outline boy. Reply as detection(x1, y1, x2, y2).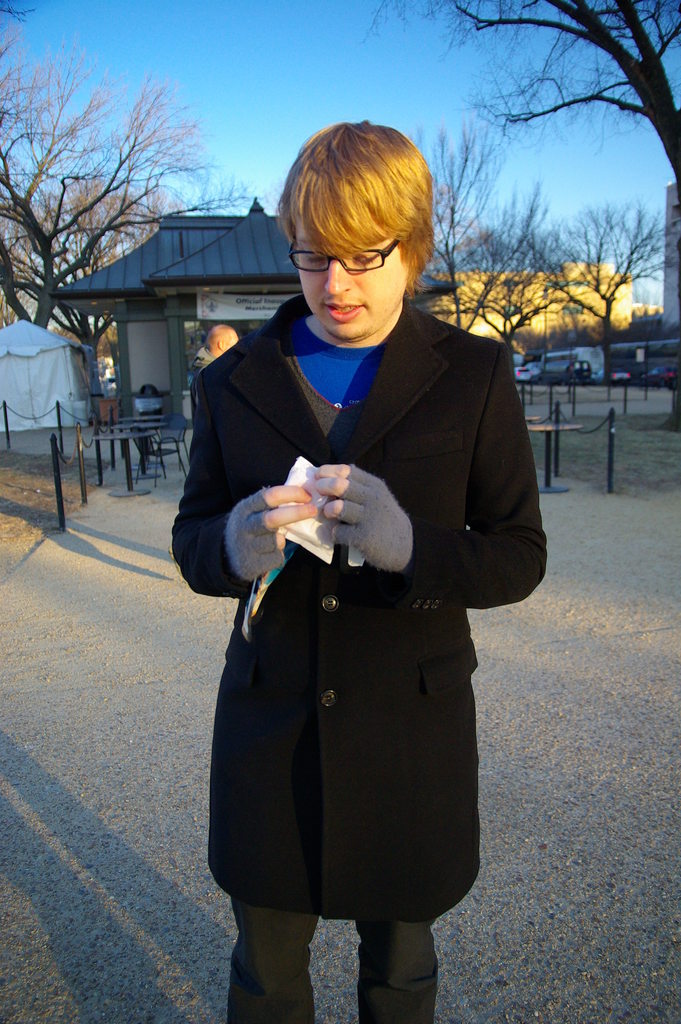
detection(167, 121, 557, 1023).
